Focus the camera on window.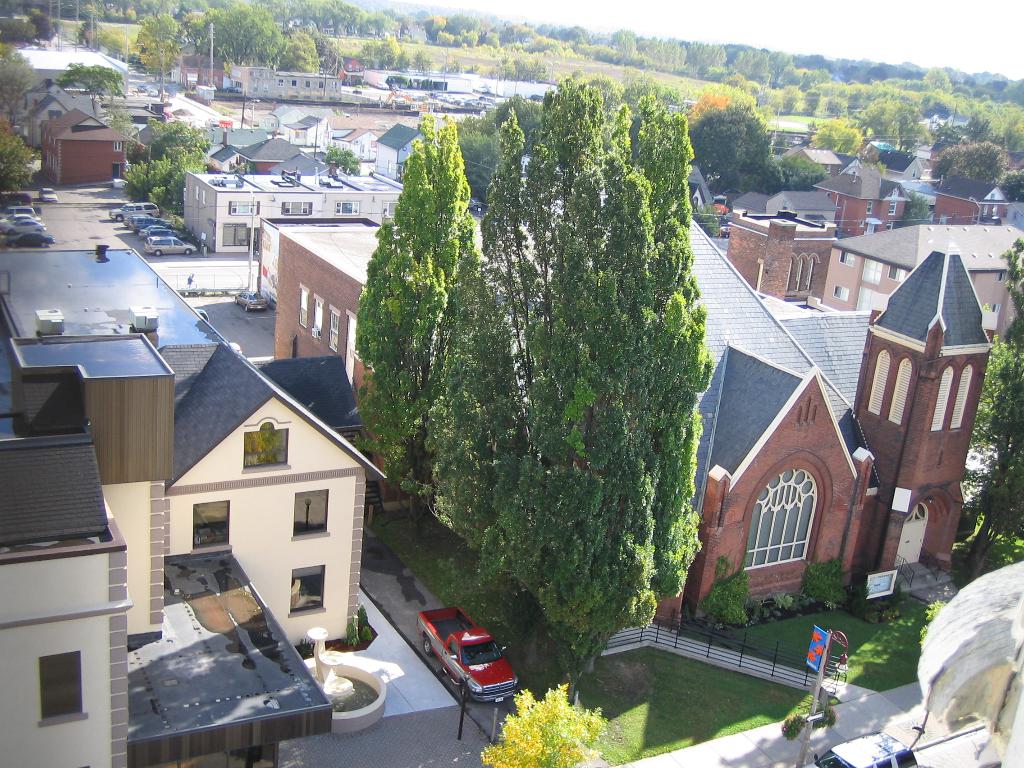
Focus region: pyautogui.locateOnScreen(745, 471, 812, 573).
